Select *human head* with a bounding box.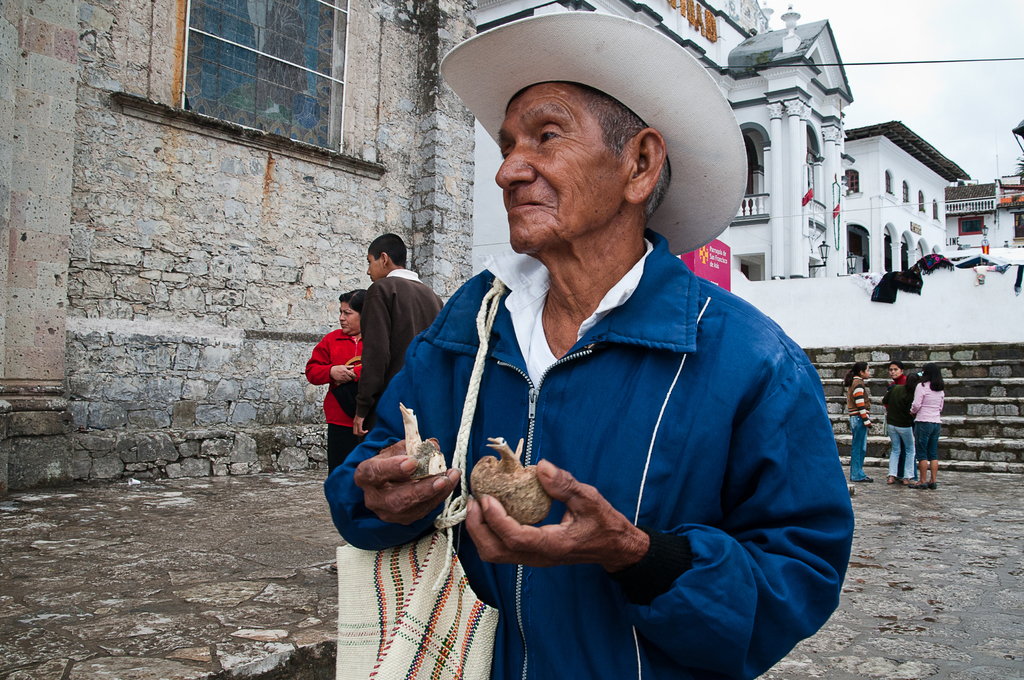
(left=334, top=289, right=364, bottom=337).
